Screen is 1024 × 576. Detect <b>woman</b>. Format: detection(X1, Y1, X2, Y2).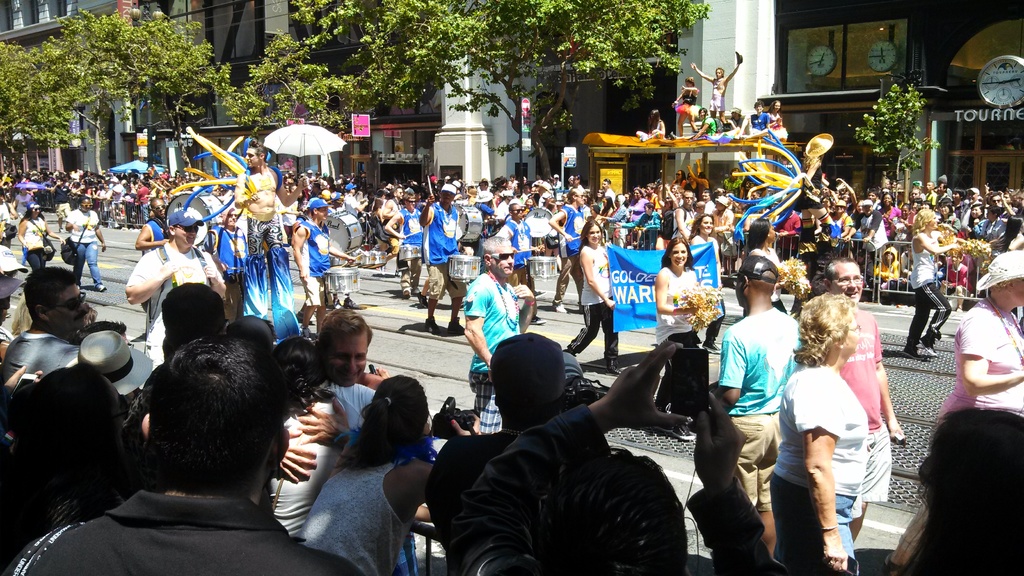
detection(936, 251, 1023, 431).
